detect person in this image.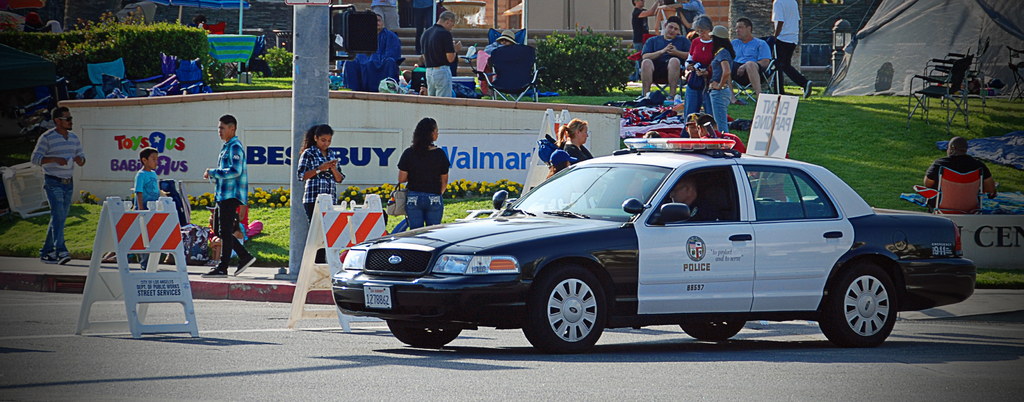
Detection: 296/114/348/267.
